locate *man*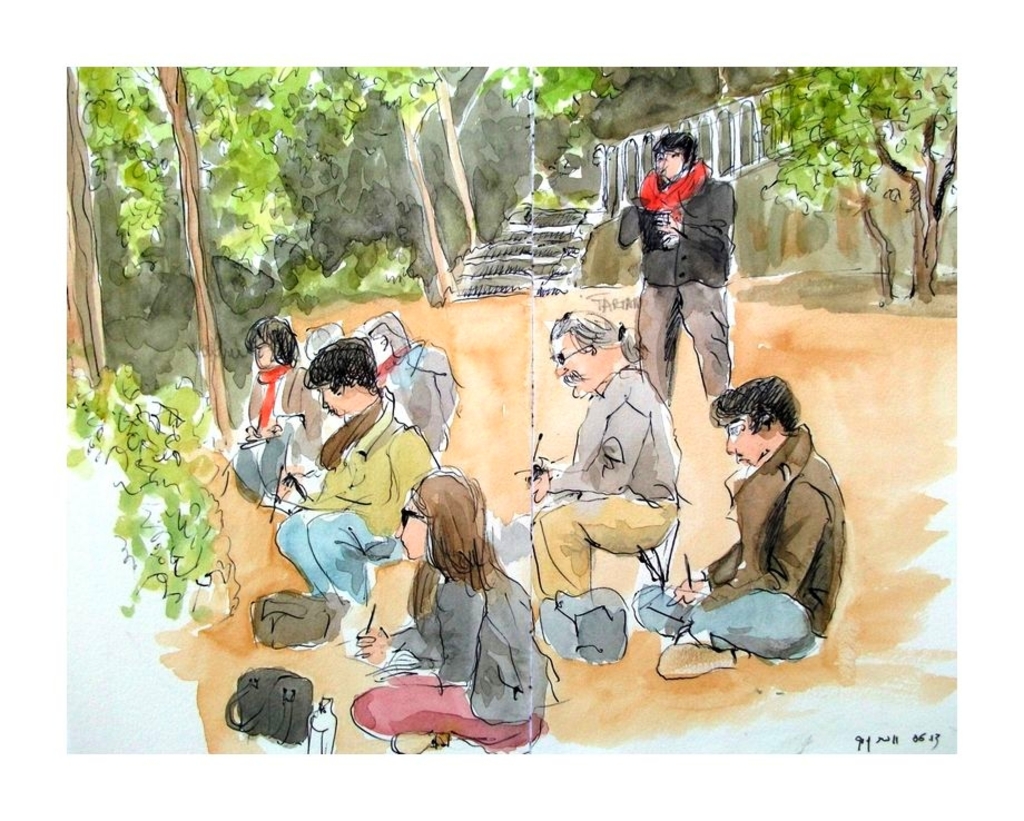
box=[276, 329, 432, 612]
